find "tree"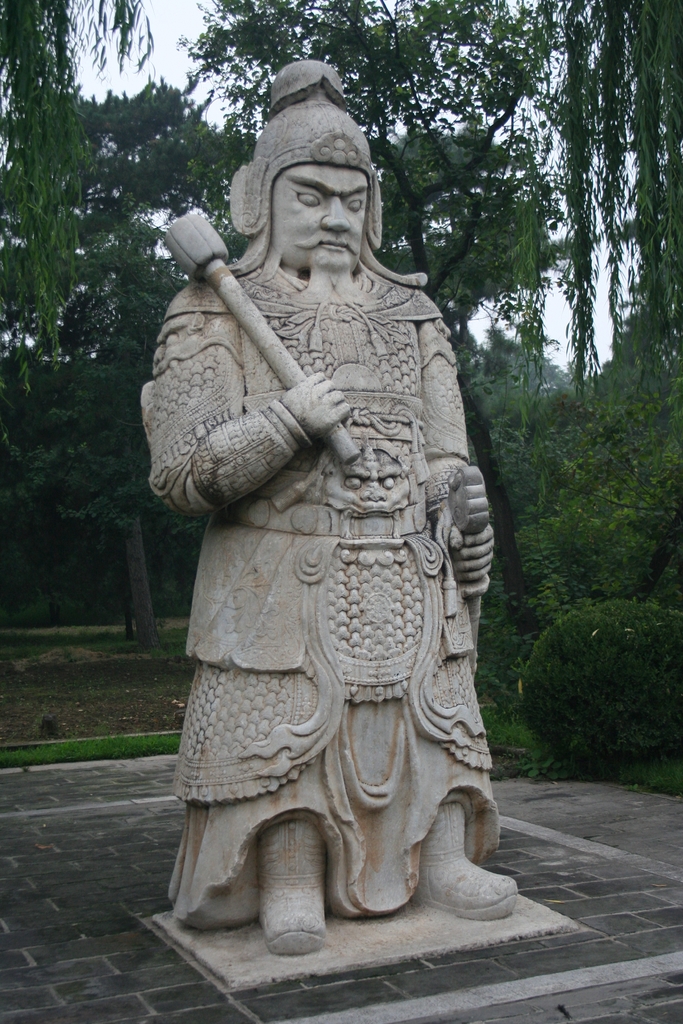
x1=520 y1=575 x2=665 y2=781
